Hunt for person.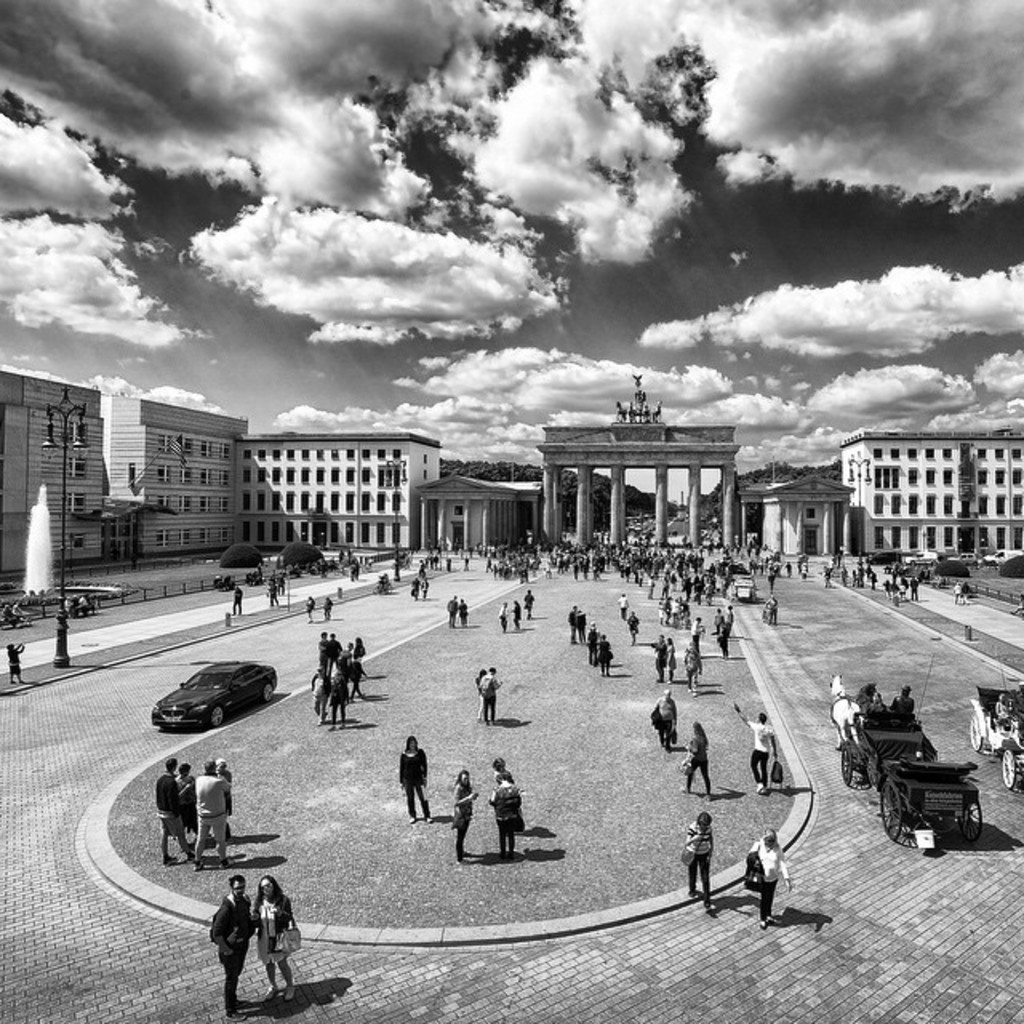
Hunted down at x1=869 y1=574 x2=880 y2=590.
